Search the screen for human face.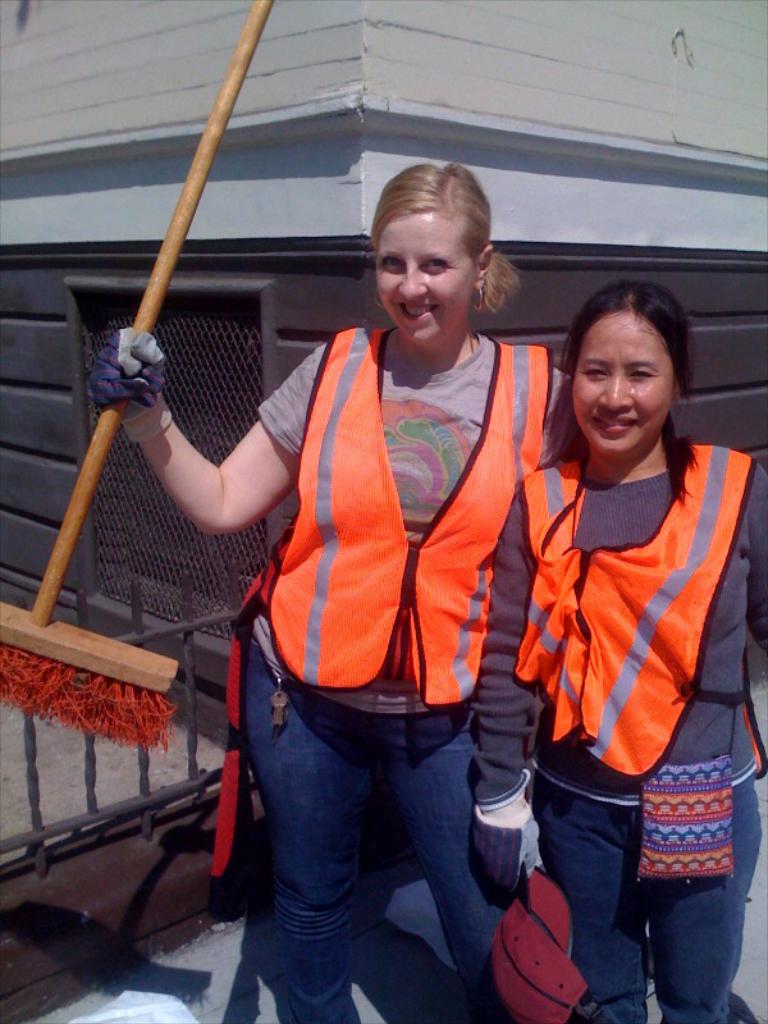
Found at [576, 323, 681, 457].
